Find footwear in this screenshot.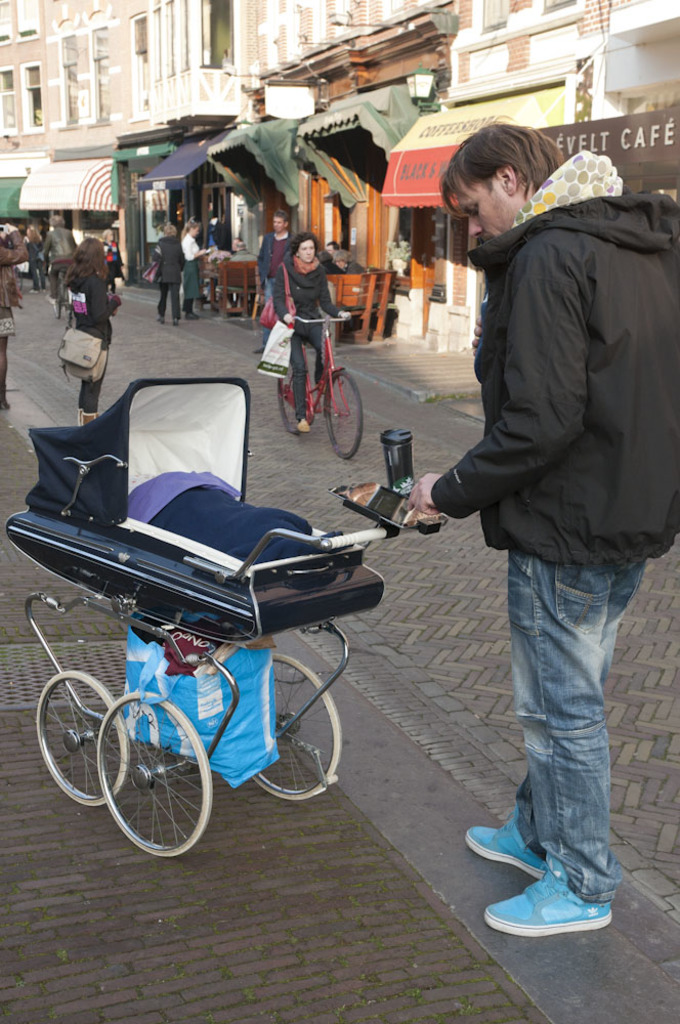
The bounding box for footwear is <box>159,314,167,327</box>.
